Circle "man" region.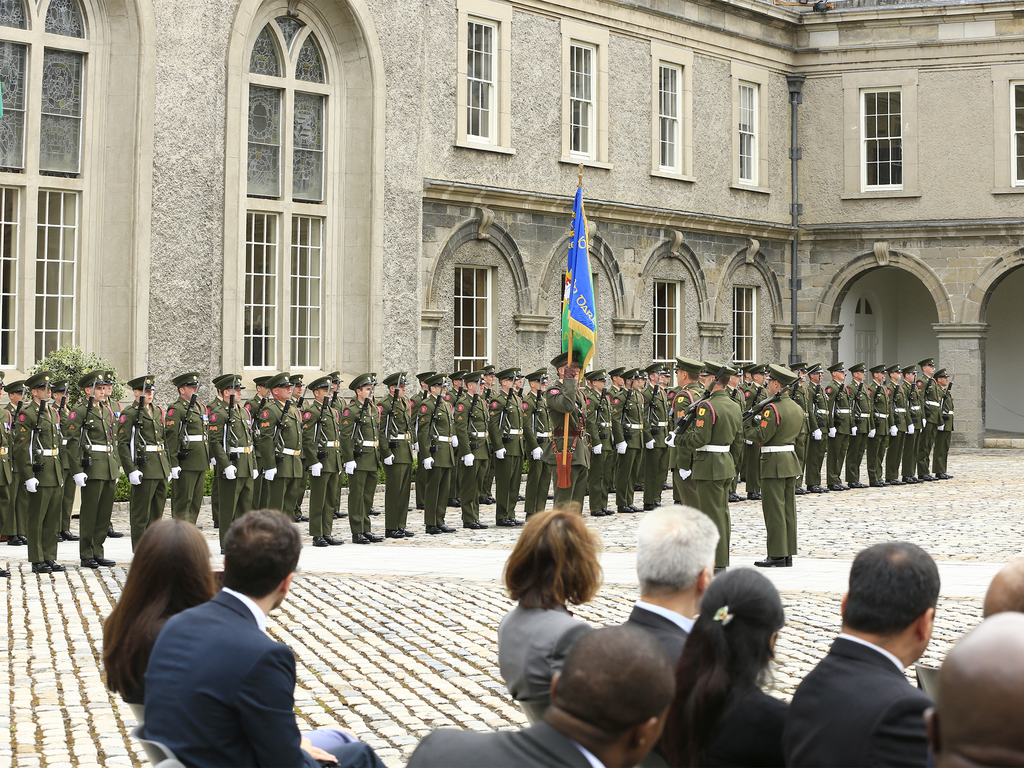
Region: 868:362:891:483.
